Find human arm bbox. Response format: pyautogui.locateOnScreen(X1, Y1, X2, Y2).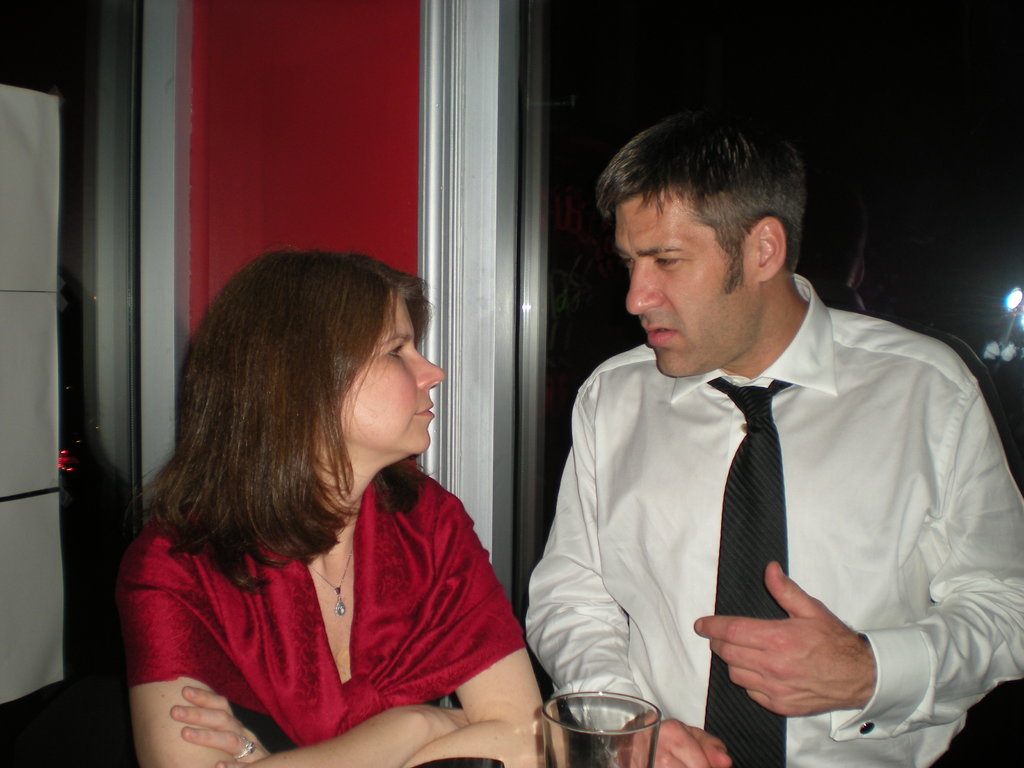
pyautogui.locateOnScreen(143, 527, 575, 767).
